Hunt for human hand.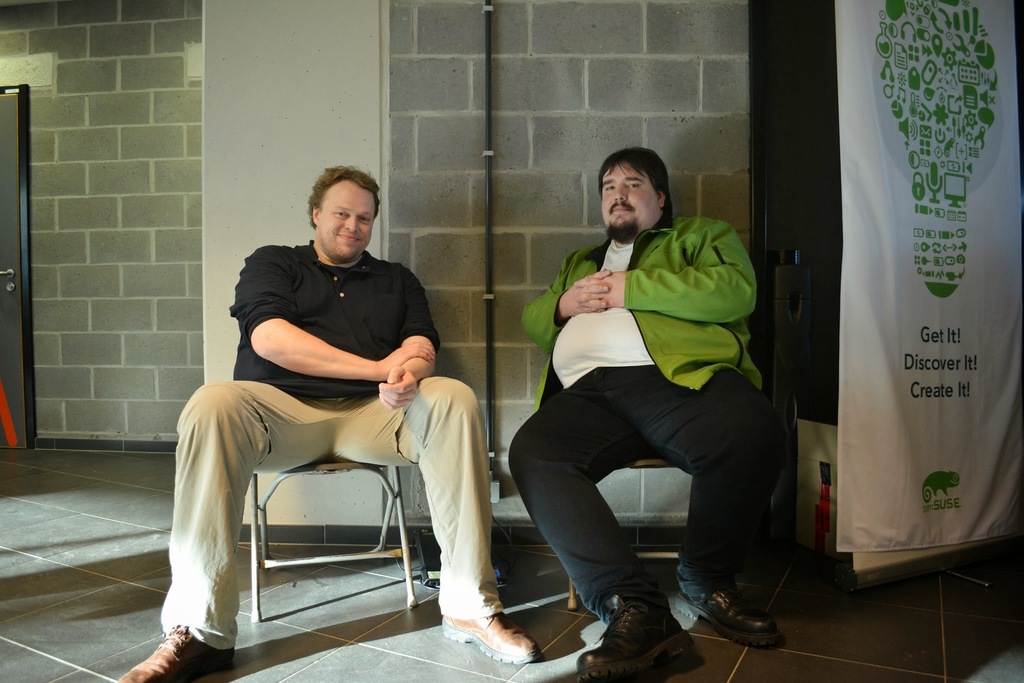
Hunted down at region(575, 270, 621, 313).
